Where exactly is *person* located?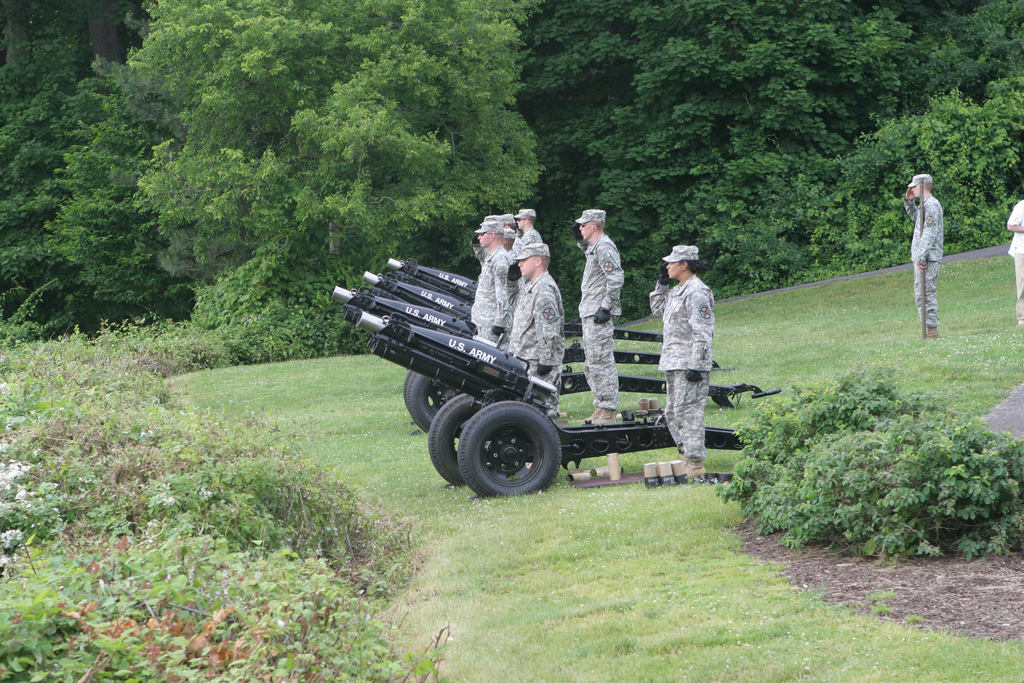
Its bounding box is left=515, top=206, right=541, bottom=254.
